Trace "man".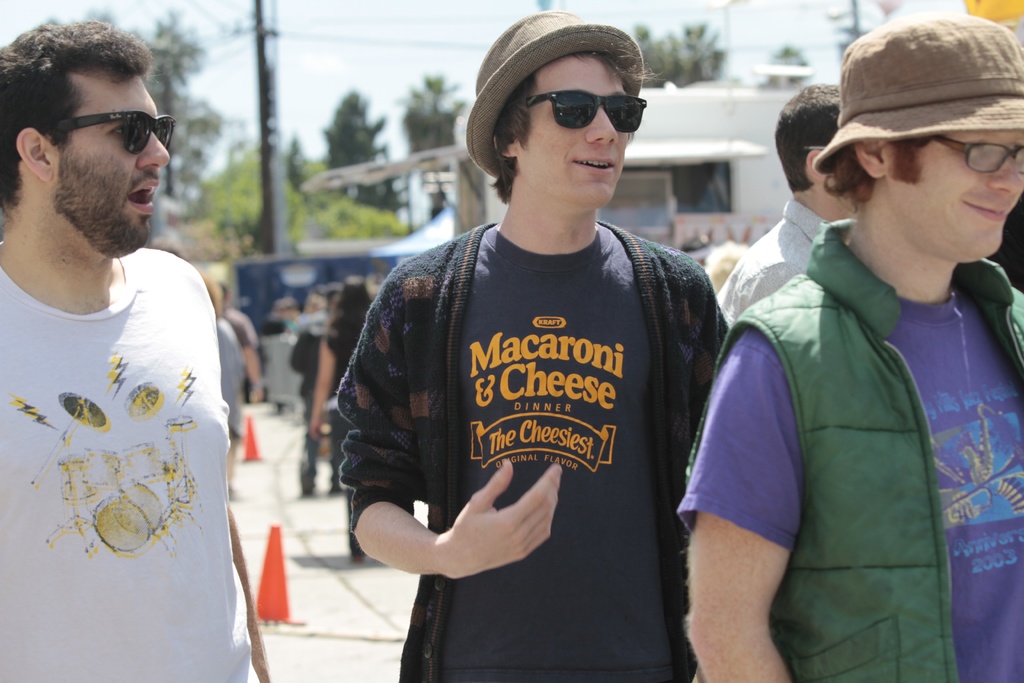
Traced to locate(671, 0, 1023, 682).
